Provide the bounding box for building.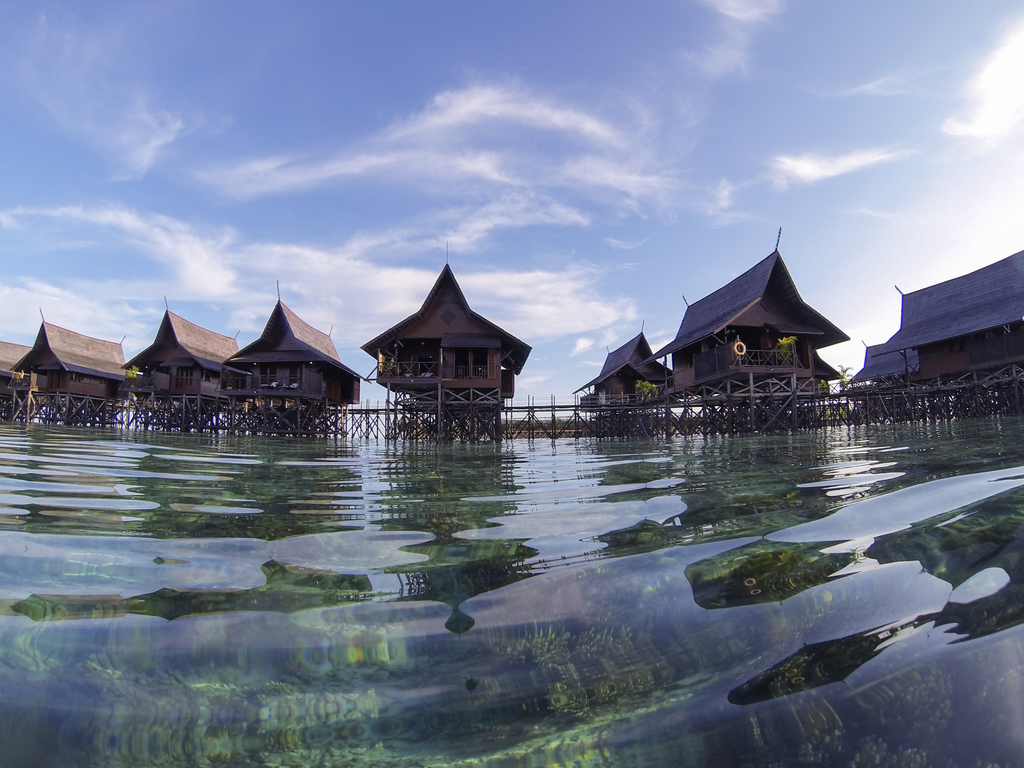
detection(643, 219, 851, 404).
